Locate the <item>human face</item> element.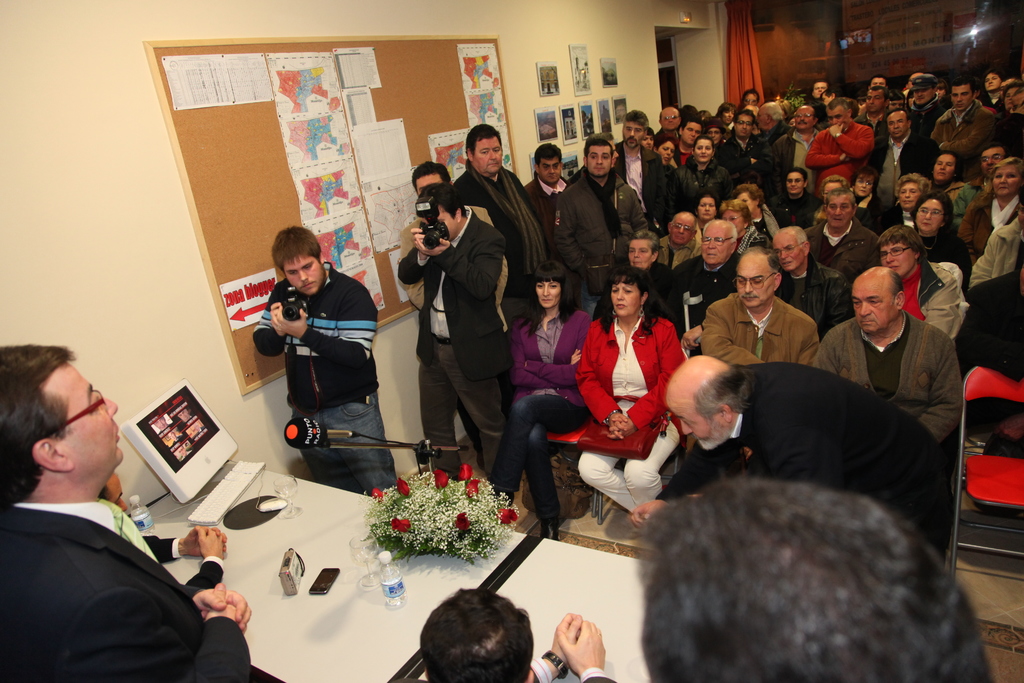
Element bbox: crop(772, 237, 798, 265).
